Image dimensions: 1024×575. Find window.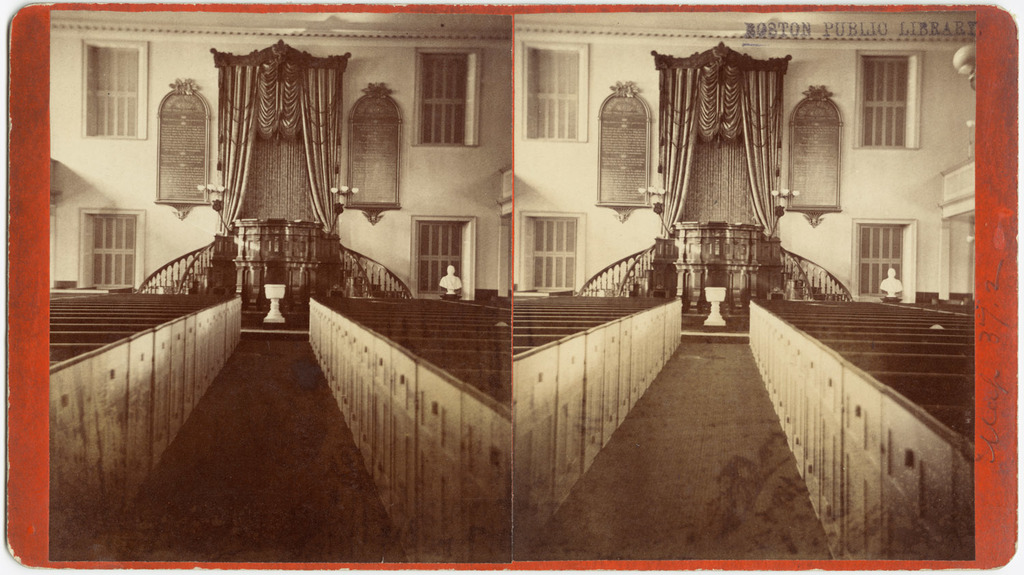
{"x1": 416, "y1": 215, "x2": 466, "y2": 296}.
